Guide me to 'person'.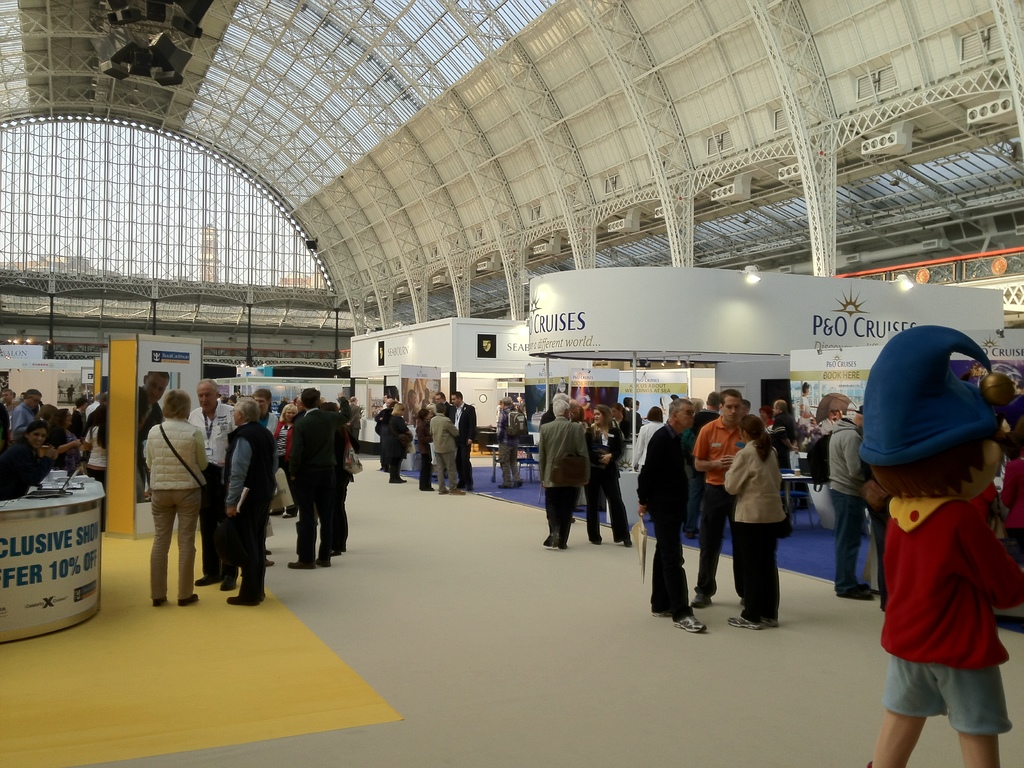
Guidance: (x1=374, y1=403, x2=415, y2=486).
